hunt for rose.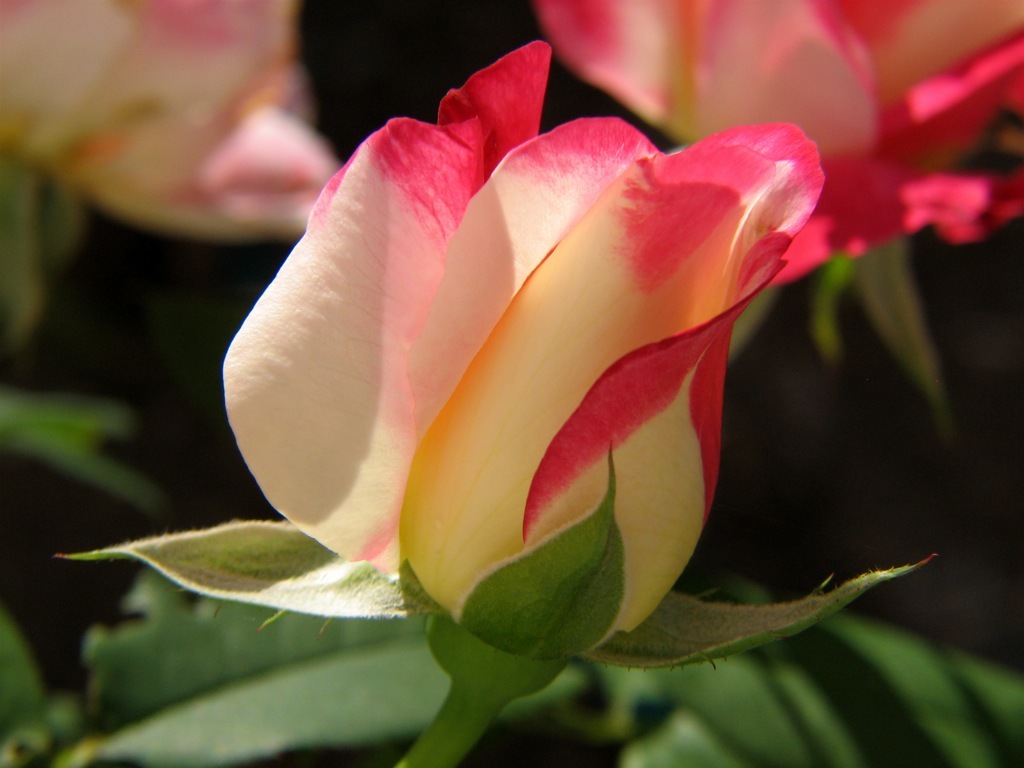
Hunted down at l=0, t=0, r=341, b=237.
